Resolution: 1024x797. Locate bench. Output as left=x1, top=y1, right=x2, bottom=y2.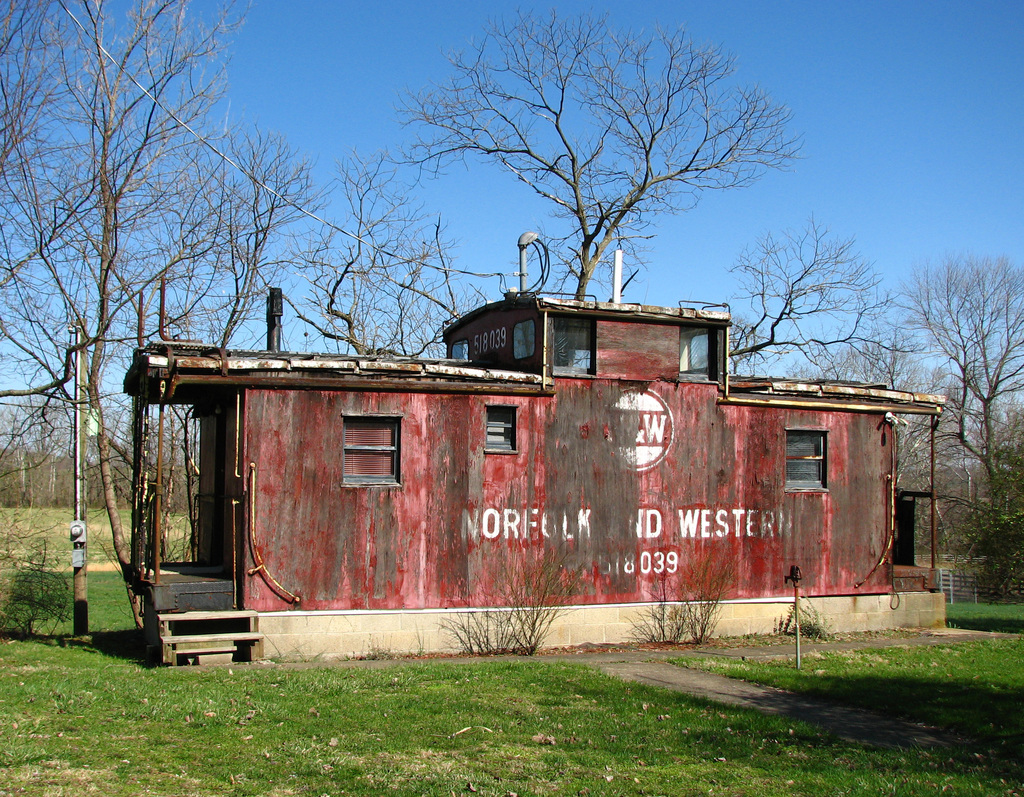
left=936, top=568, right=1023, bottom=609.
